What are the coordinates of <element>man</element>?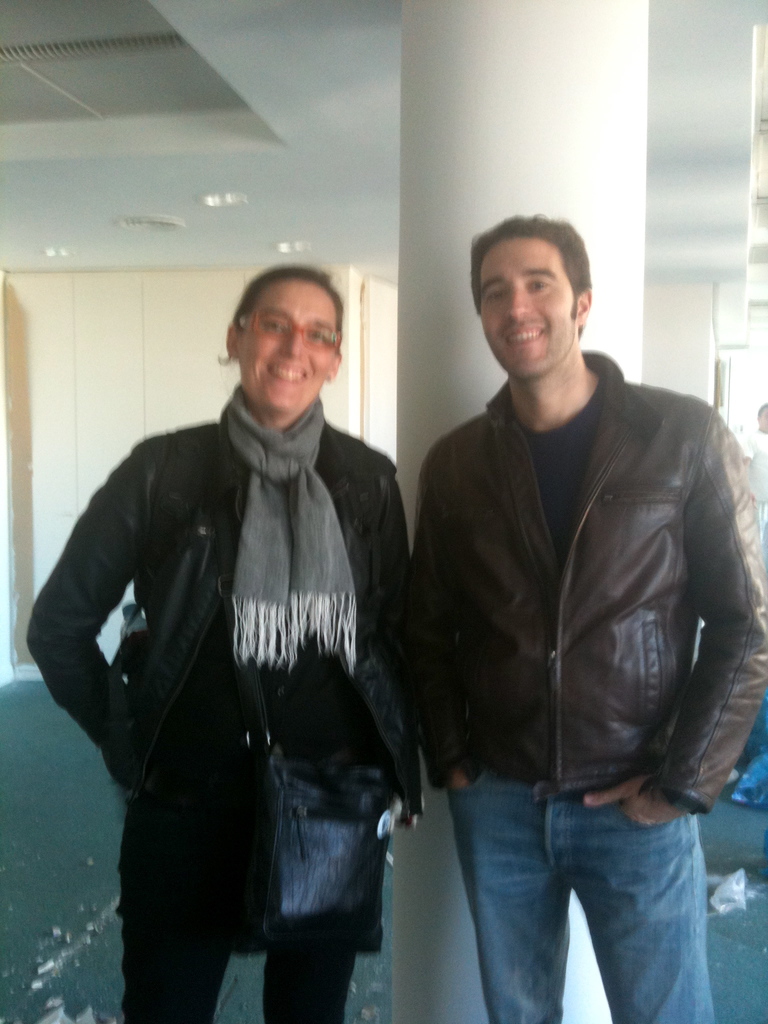
locate(380, 196, 760, 1012).
